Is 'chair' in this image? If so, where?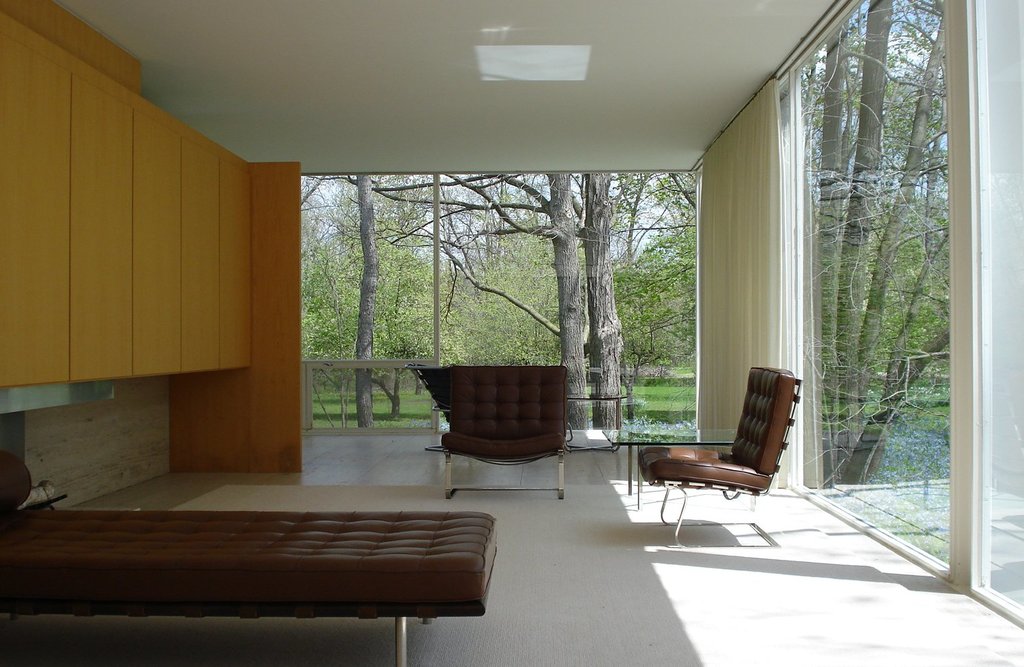
Yes, at 443:363:566:502.
